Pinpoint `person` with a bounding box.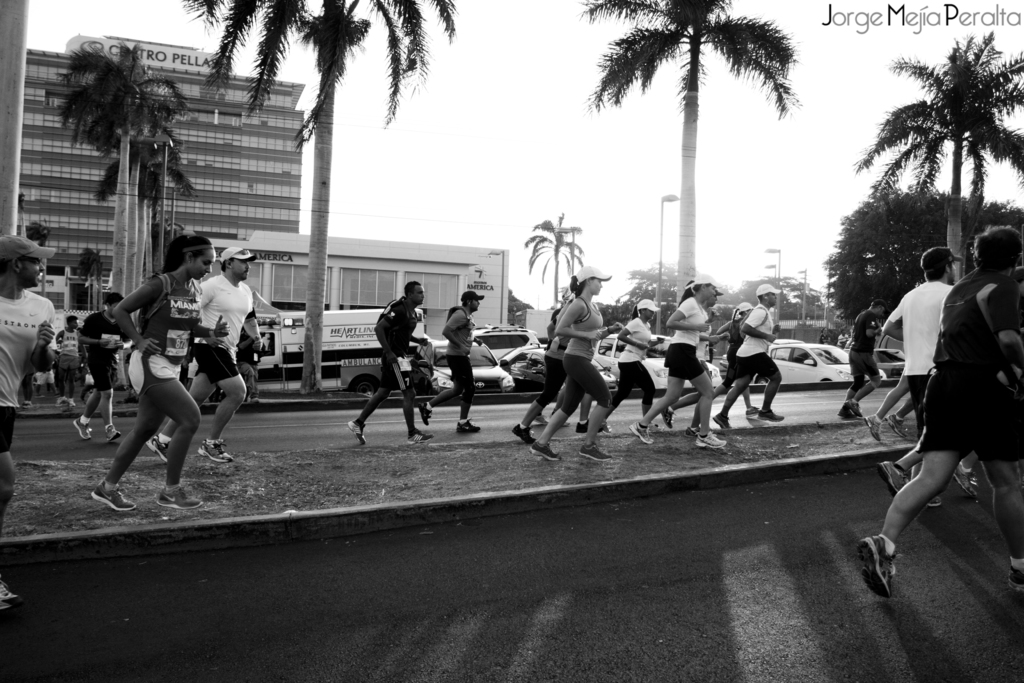
<box>72,292,134,440</box>.
